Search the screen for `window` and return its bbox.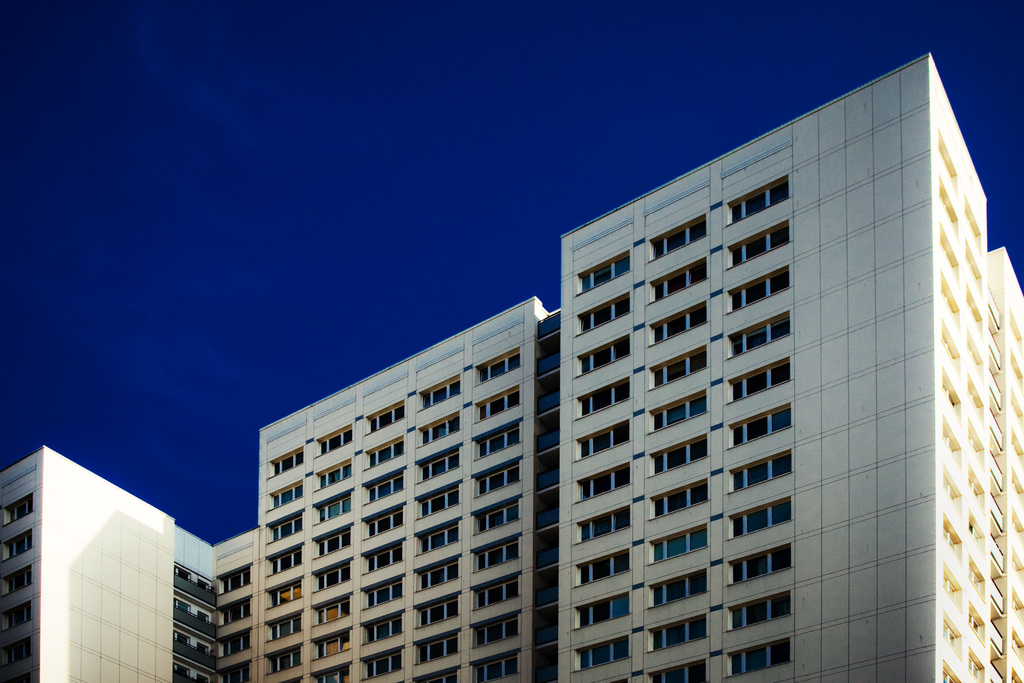
Found: detection(728, 259, 793, 324).
